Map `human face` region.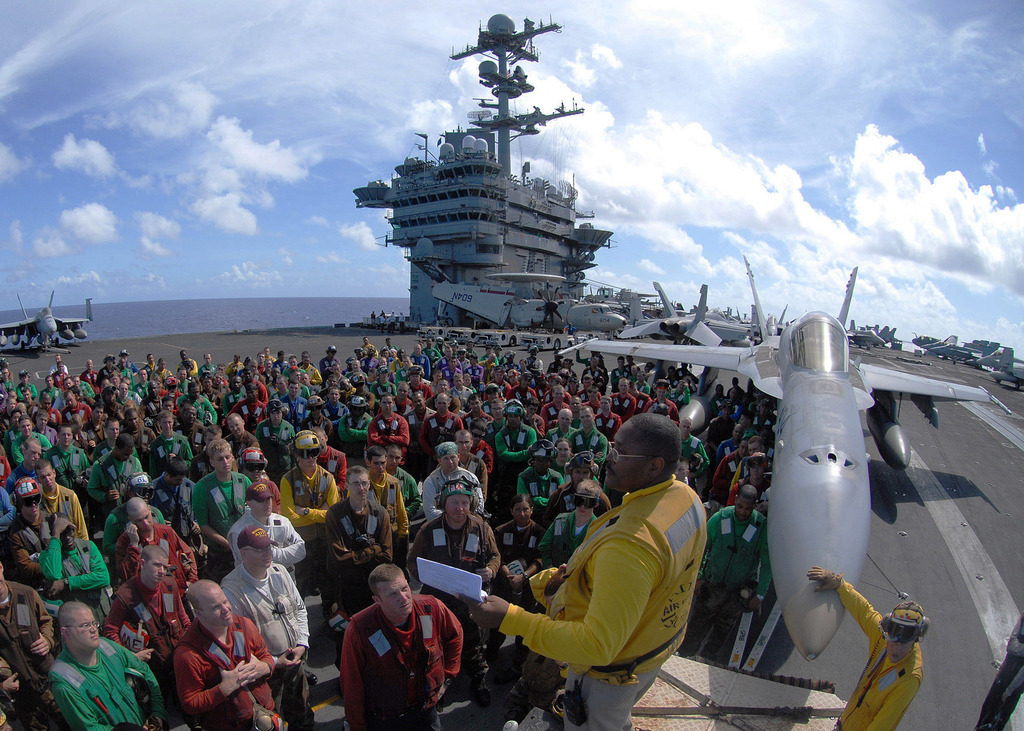
Mapped to <bbox>287, 383, 298, 397</bbox>.
